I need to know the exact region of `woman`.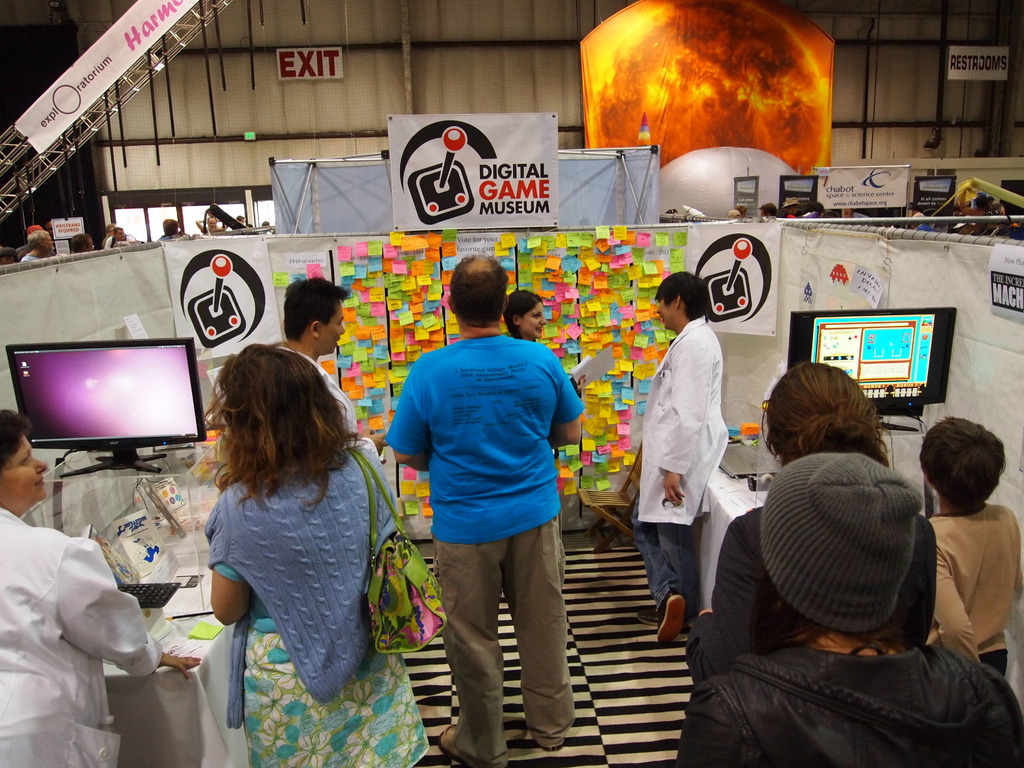
Region: (x1=505, y1=289, x2=587, y2=394).
